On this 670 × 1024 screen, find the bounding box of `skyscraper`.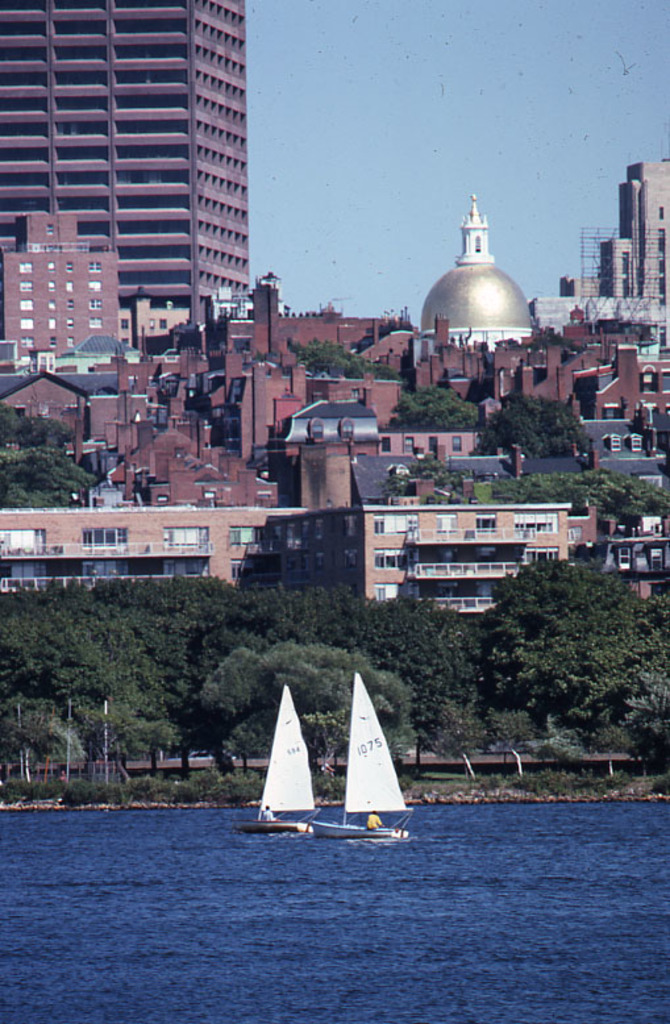
Bounding box: 534 141 669 330.
